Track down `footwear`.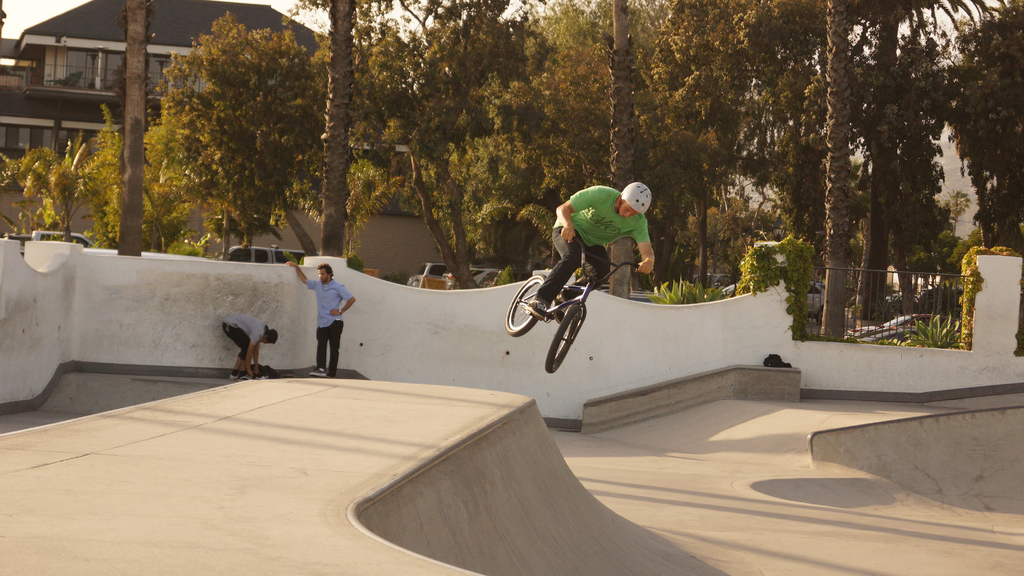
Tracked to locate(522, 301, 552, 322).
